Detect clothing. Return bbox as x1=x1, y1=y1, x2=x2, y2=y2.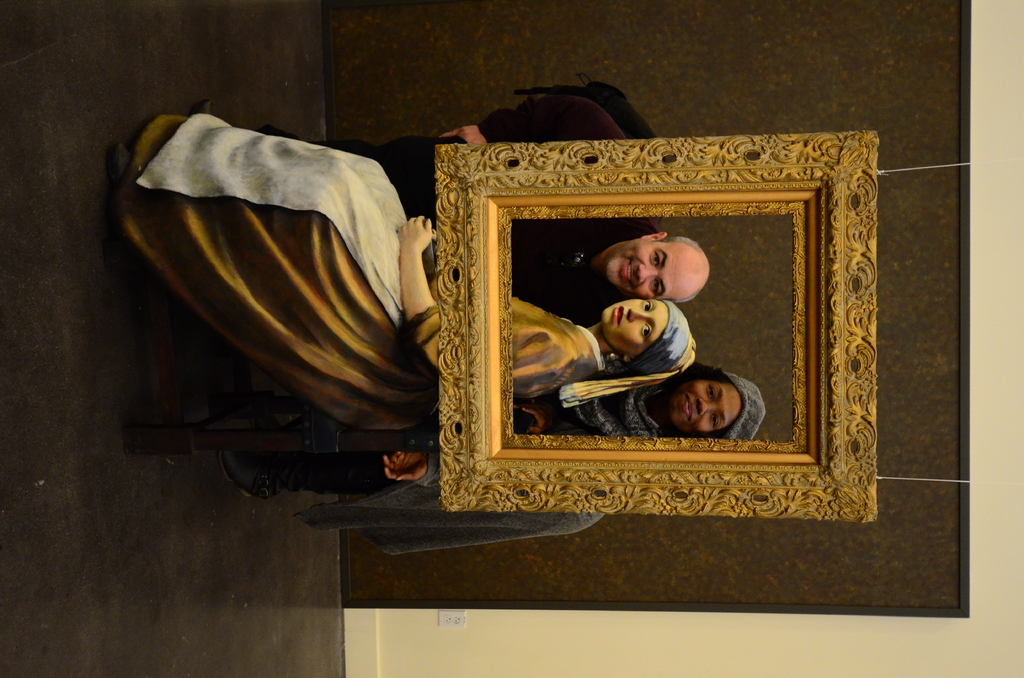
x1=278, y1=358, x2=766, y2=554.
